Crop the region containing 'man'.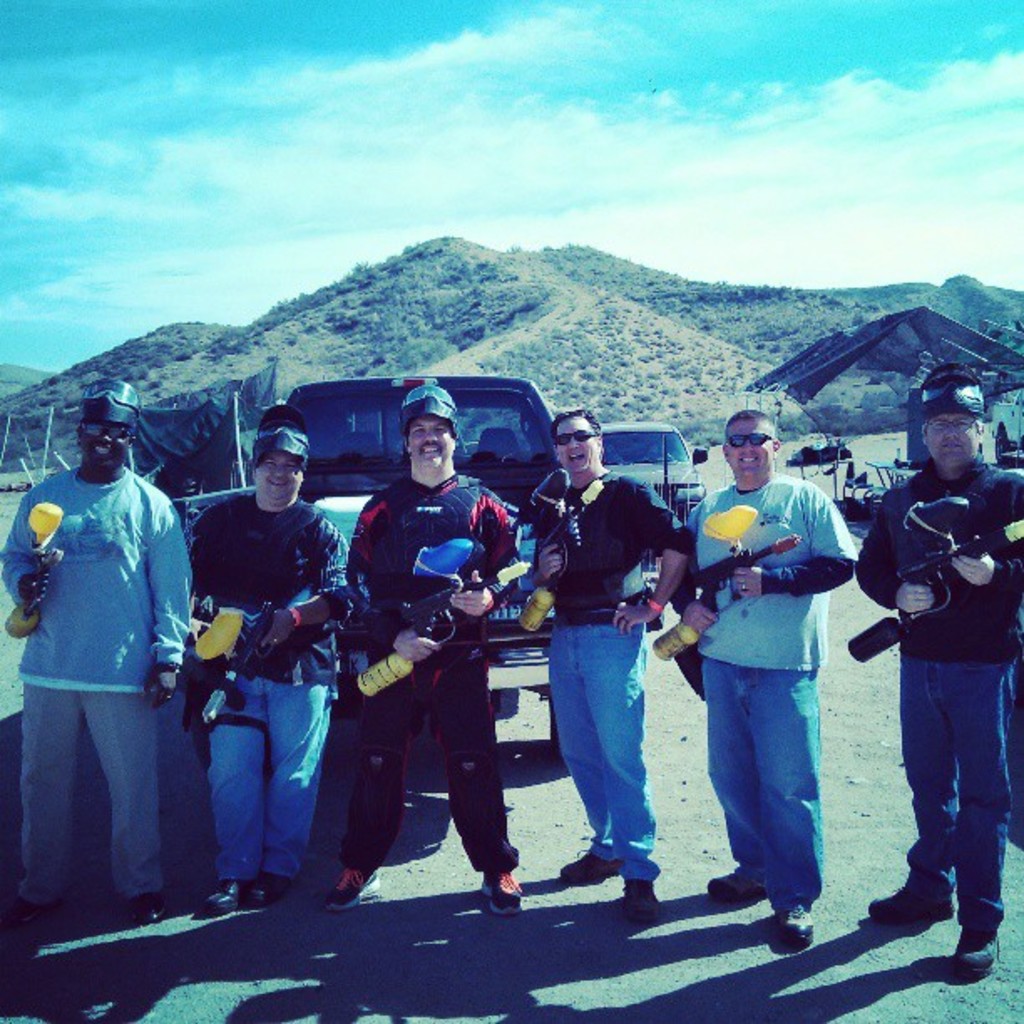
Crop region: bbox=(323, 385, 524, 919).
